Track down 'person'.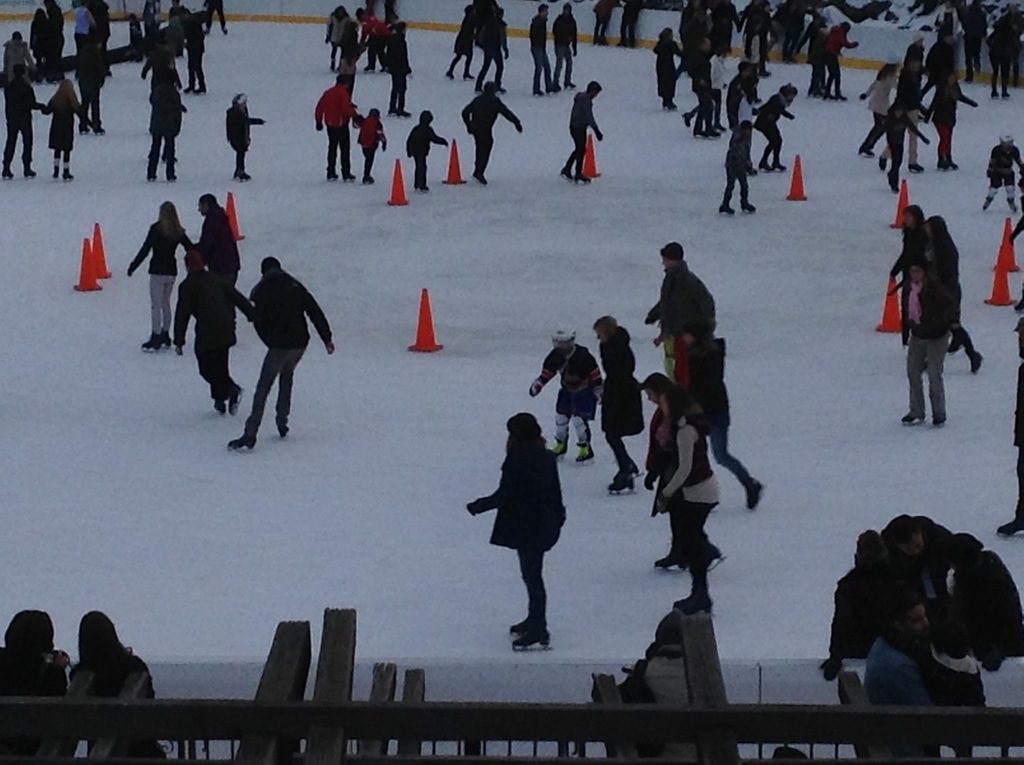
Tracked to select_region(127, 199, 195, 348).
